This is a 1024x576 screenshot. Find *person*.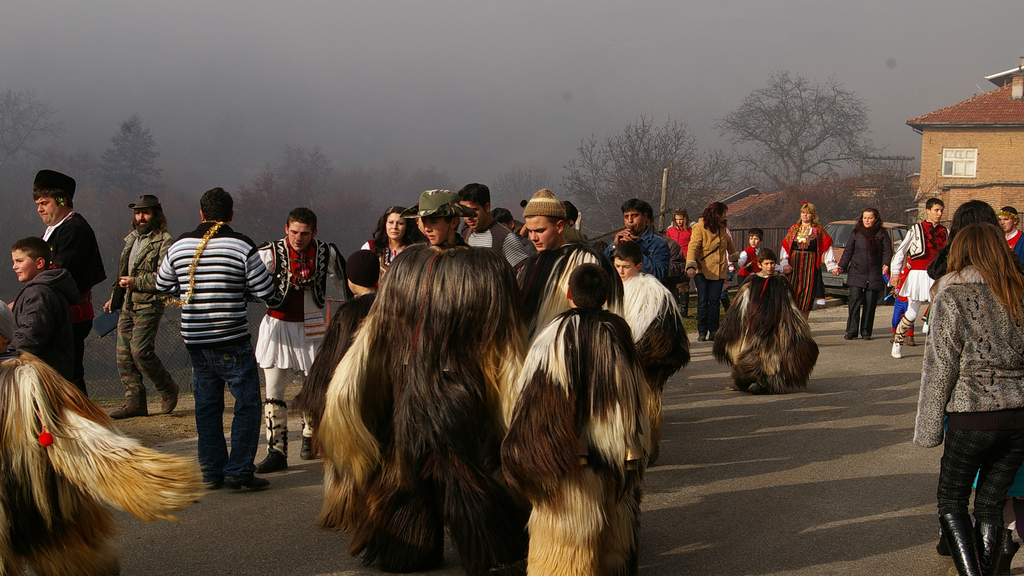
Bounding box: [left=4, top=234, right=83, bottom=393].
